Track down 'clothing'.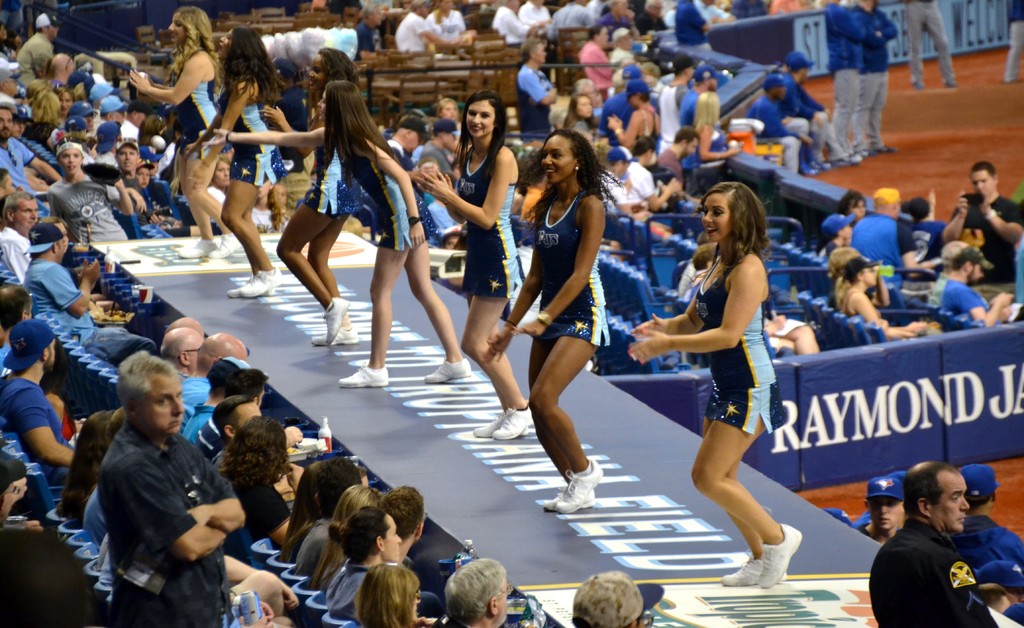
Tracked to left=495, top=6, right=538, bottom=51.
